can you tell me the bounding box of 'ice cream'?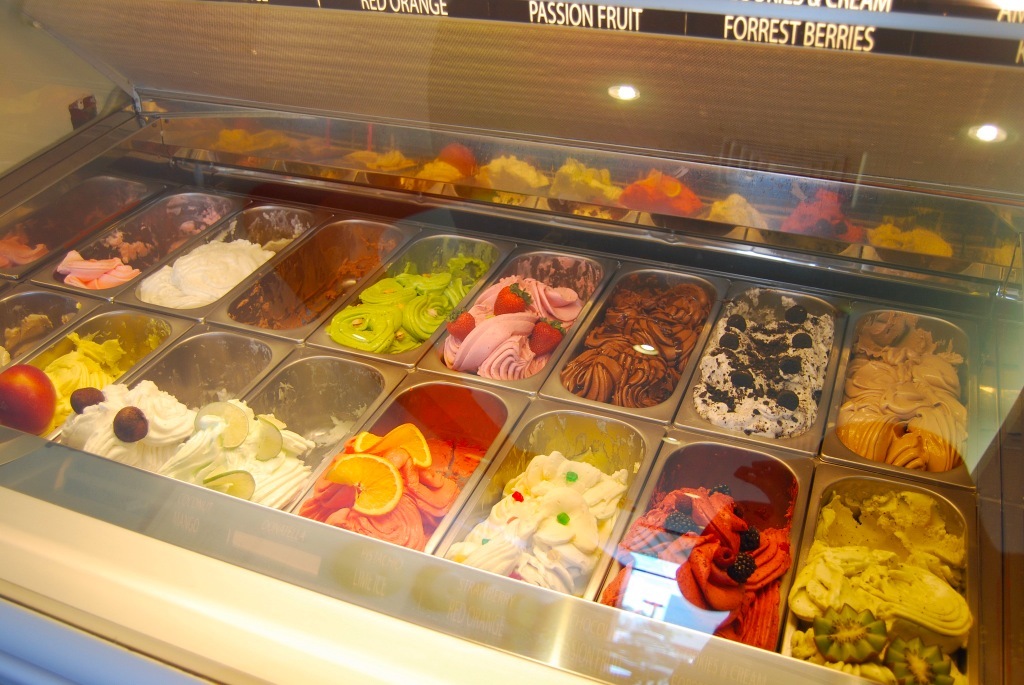
543,153,630,213.
